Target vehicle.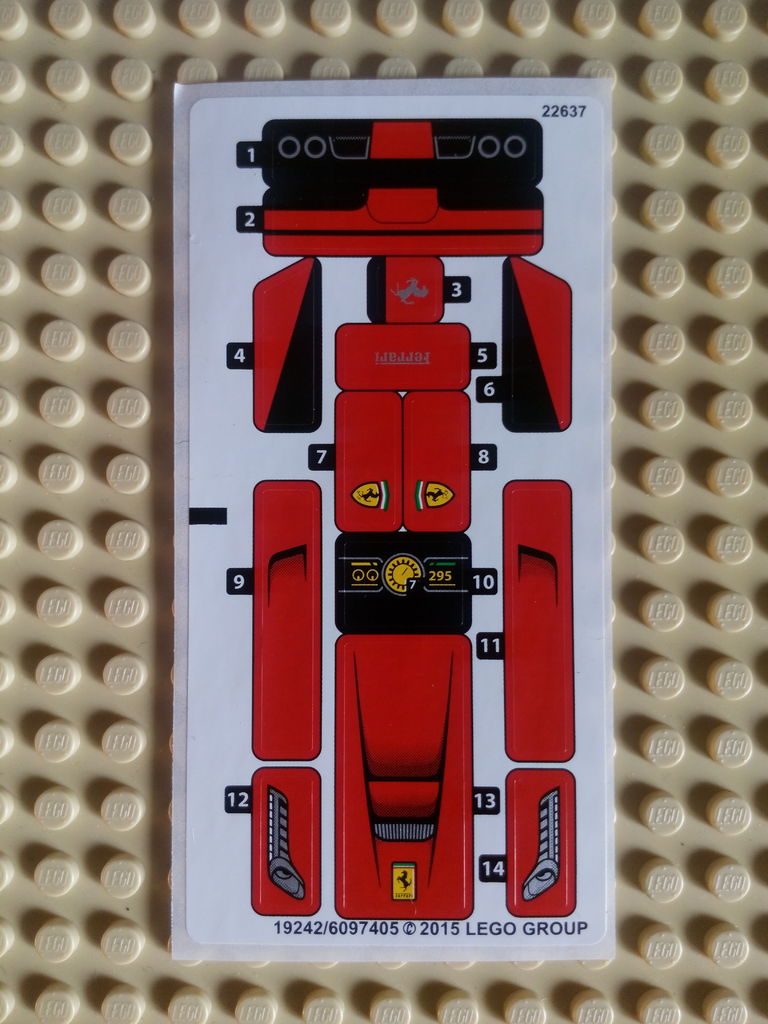
Target region: locate(250, 109, 576, 926).
